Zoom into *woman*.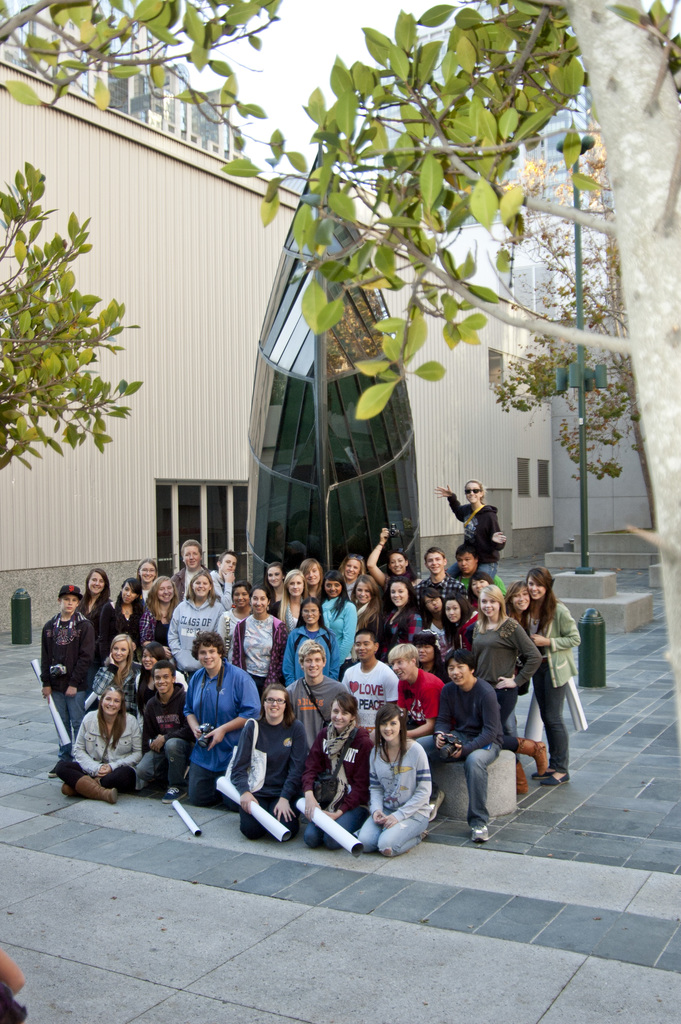
Zoom target: crop(101, 577, 145, 665).
